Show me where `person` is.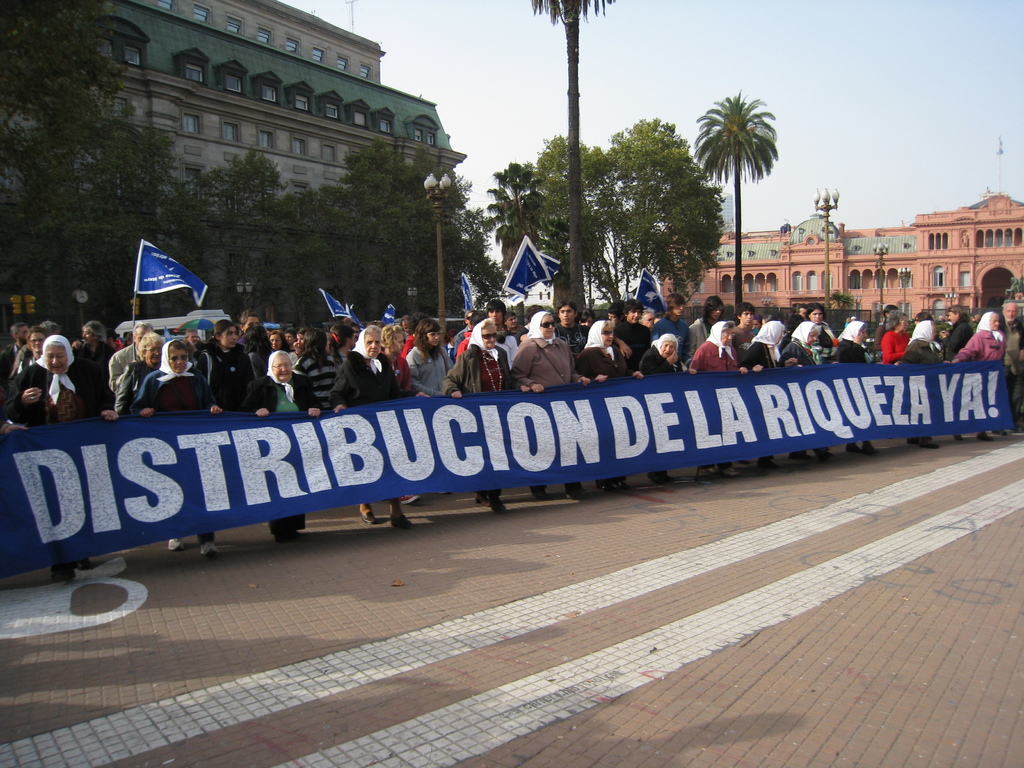
`person` is at Rect(952, 303, 1007, 433).
